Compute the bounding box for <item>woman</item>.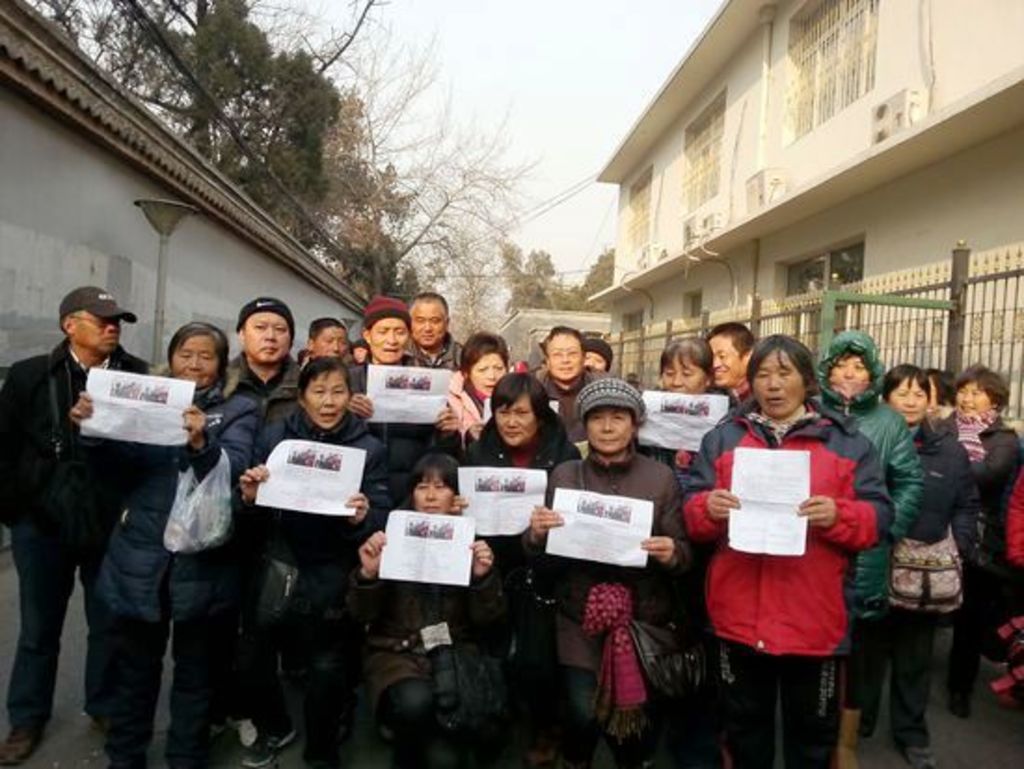
bbox=(462, 371, 583, 767).
